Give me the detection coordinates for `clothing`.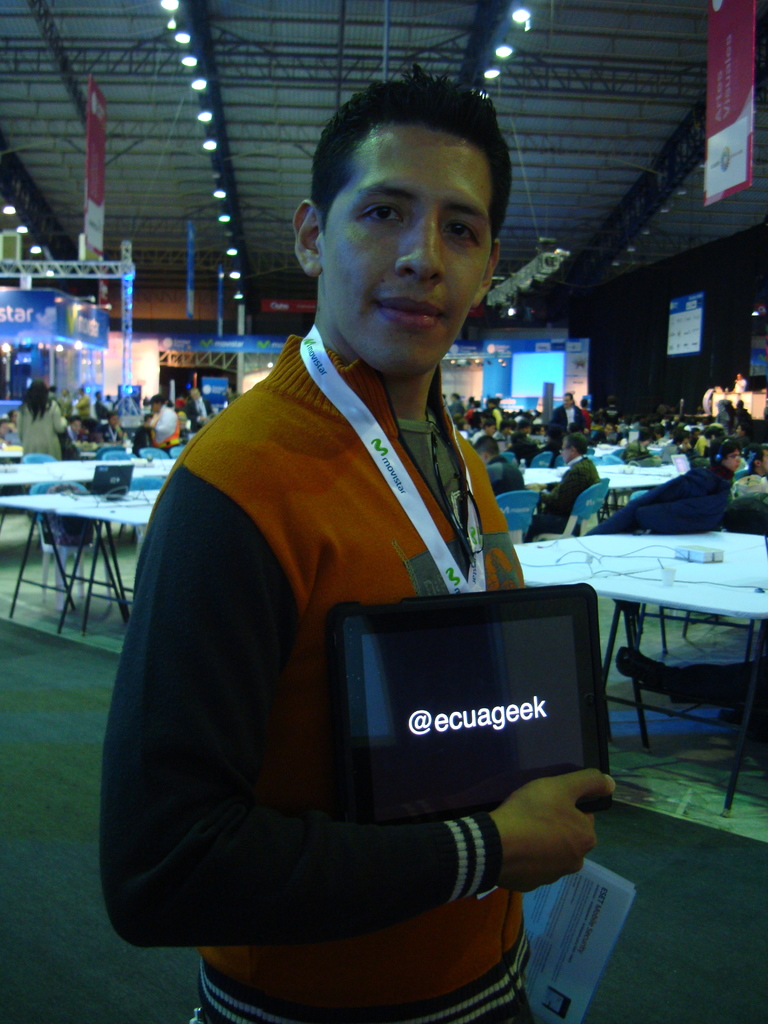
bbox(76, 383, 88, 424).
